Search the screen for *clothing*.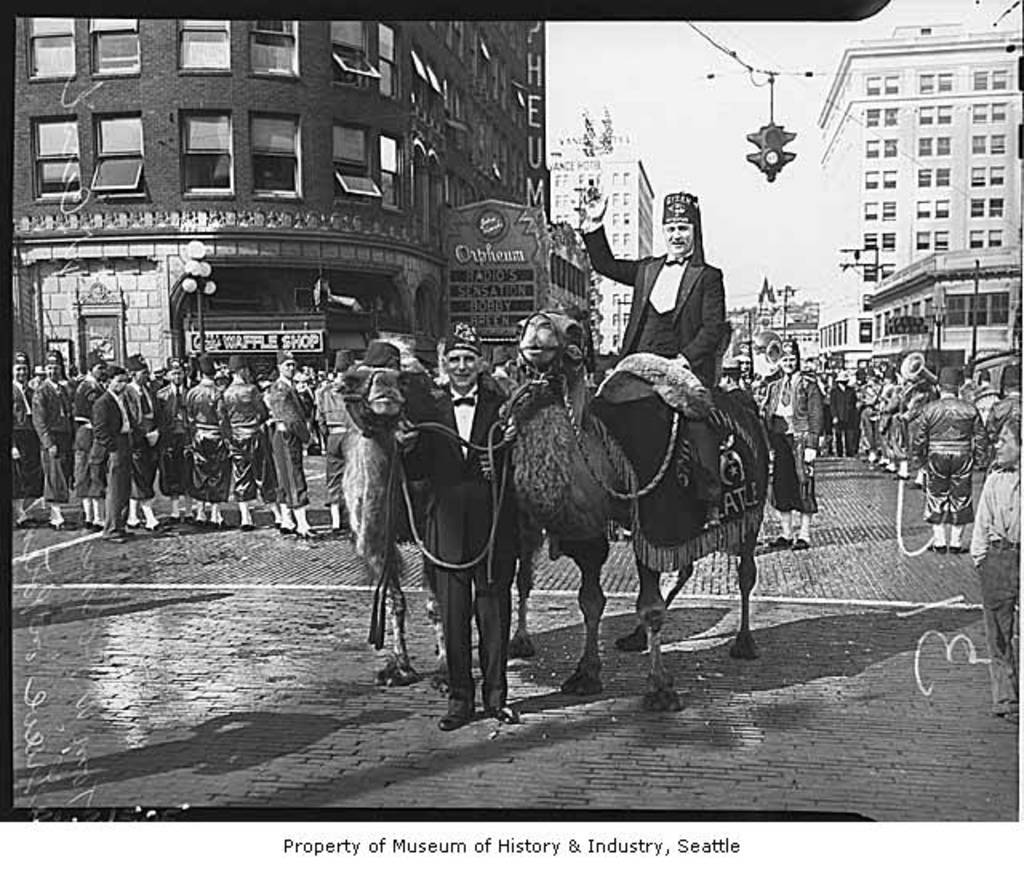
Found at bbox=[75, 376, 98, 424].
